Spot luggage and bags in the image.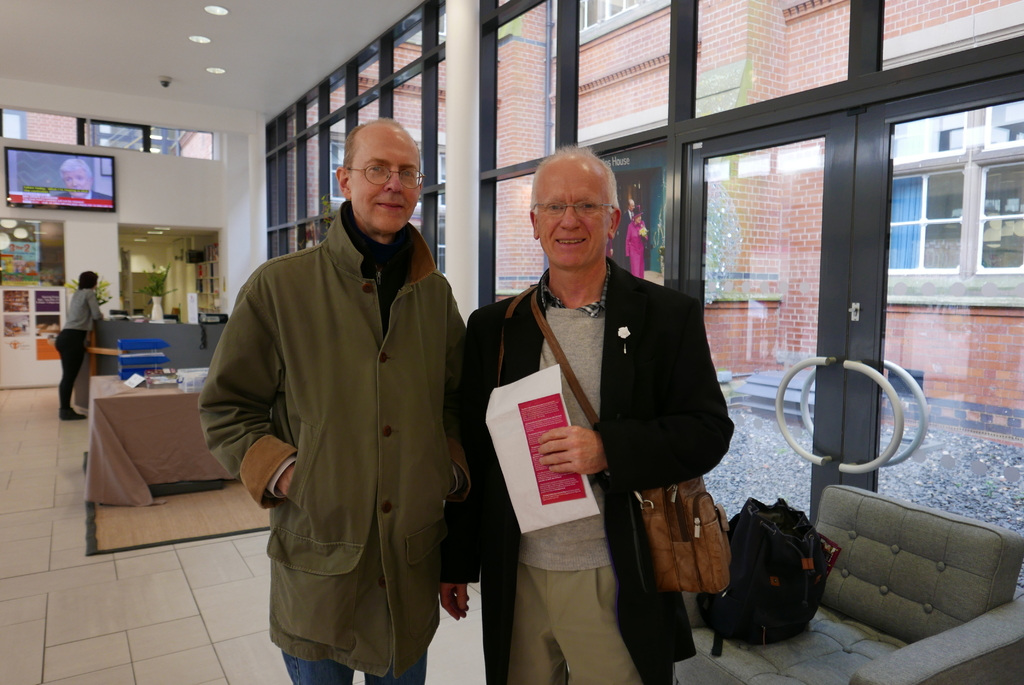
luggage and bags found at (534, 277, 742, 601).
